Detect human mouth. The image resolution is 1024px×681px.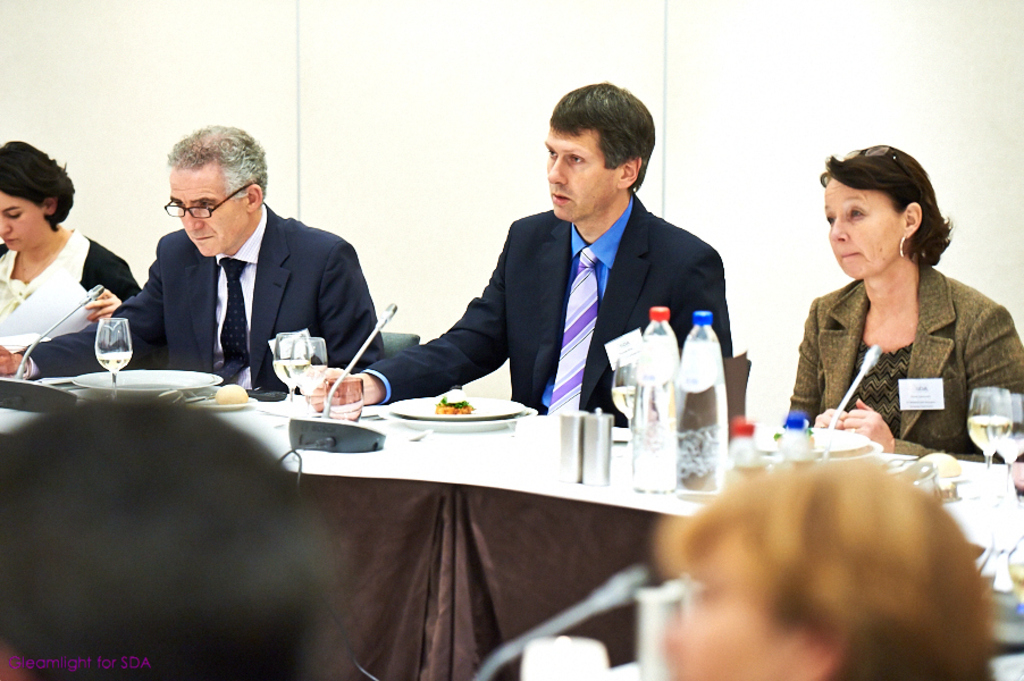
{"x1": 552, "y1": 190, "x2": 570, "y2": 203}.
